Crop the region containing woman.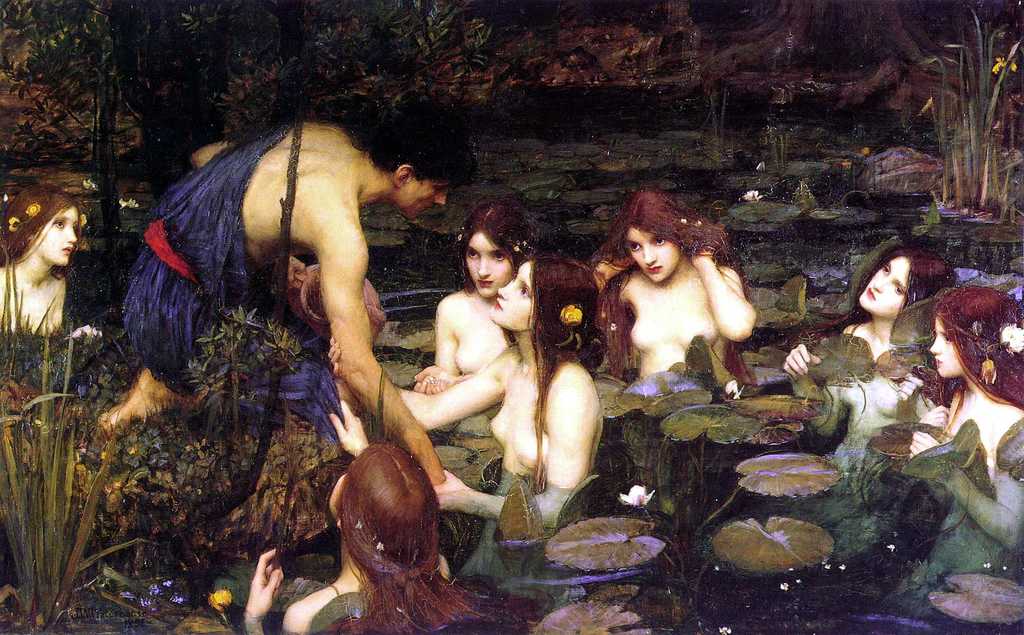
Crop region: <region>333, 246, 600, 526</region>.
